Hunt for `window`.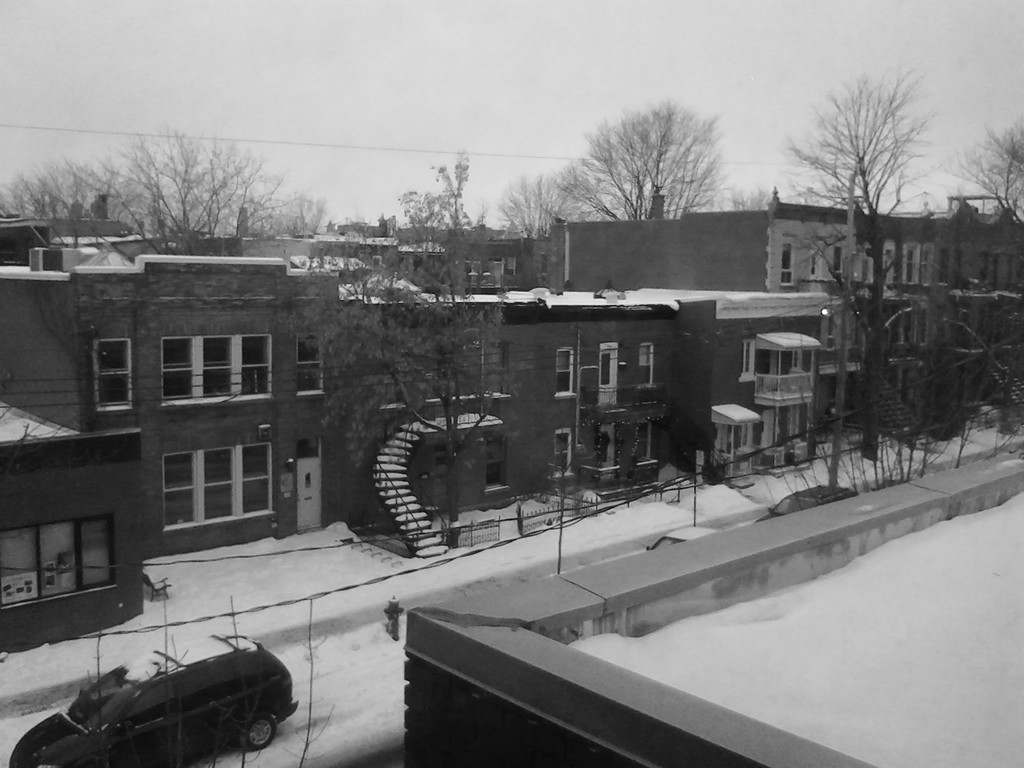
Hunted down at crop(739, 336, 759, 383).
